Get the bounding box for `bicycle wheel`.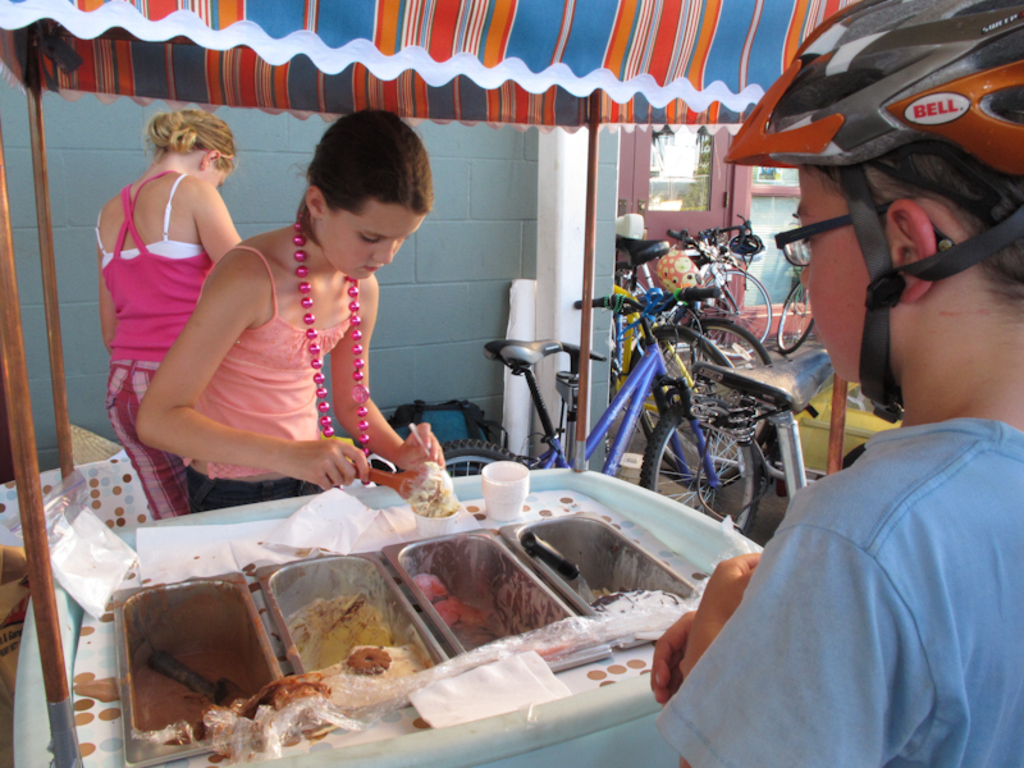
rect(659, 316, 778, 454).
